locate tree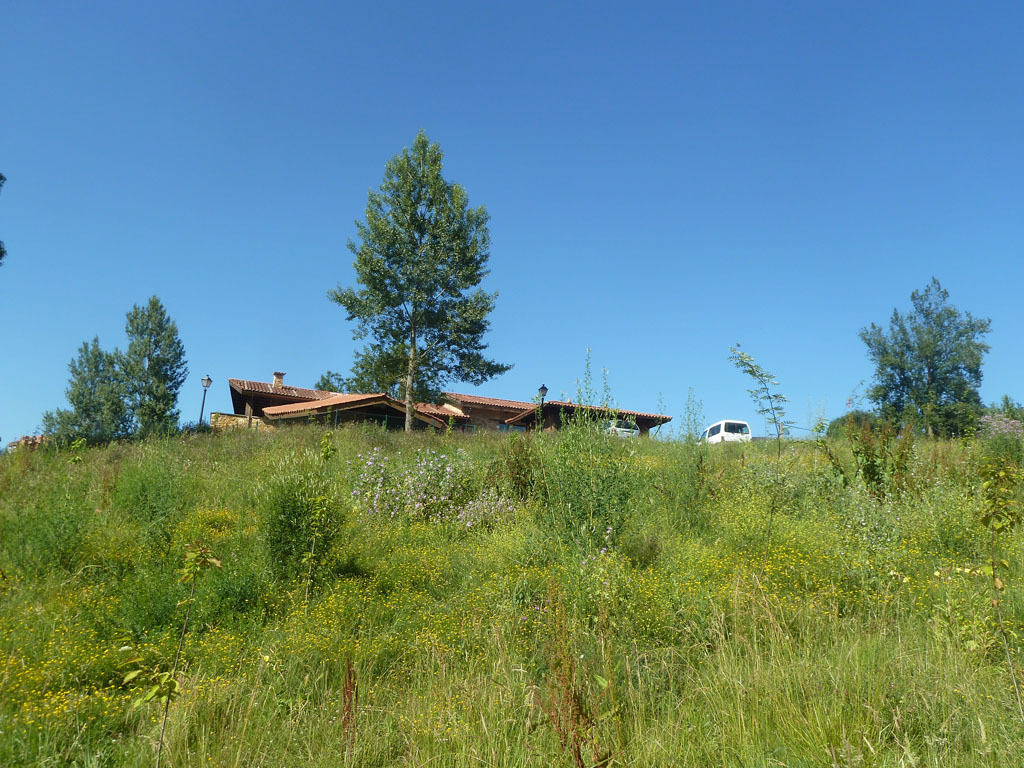
left=855, top=279, right=993, bottom=446
